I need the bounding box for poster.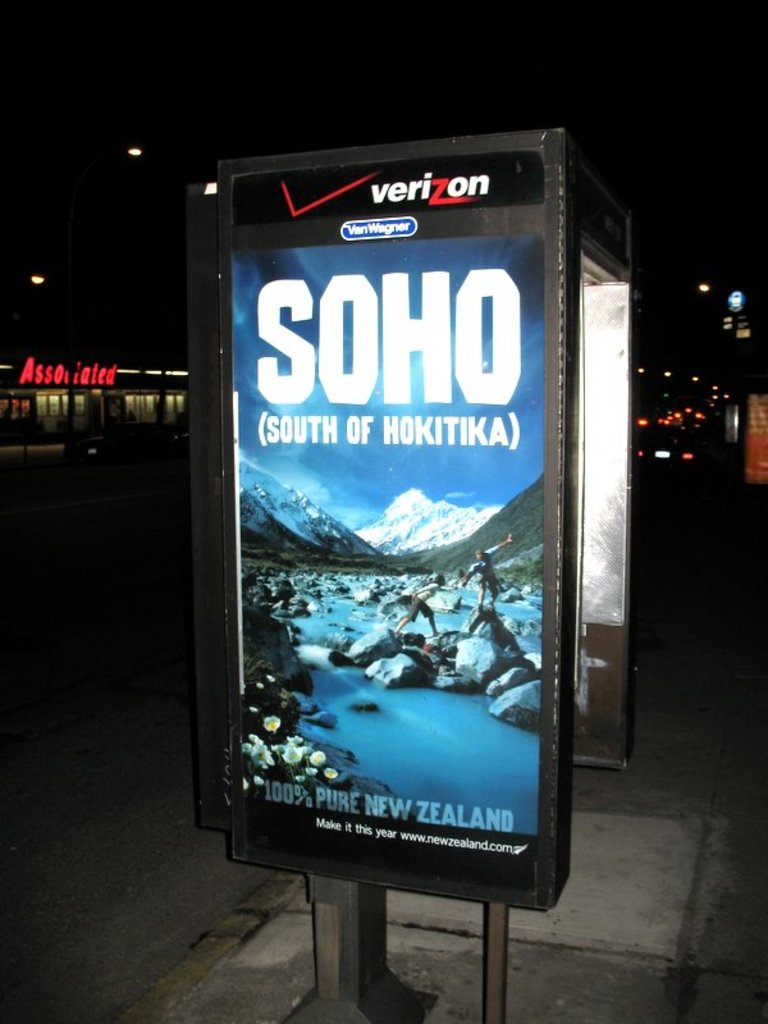
Here it is: 219 177 585 890.
